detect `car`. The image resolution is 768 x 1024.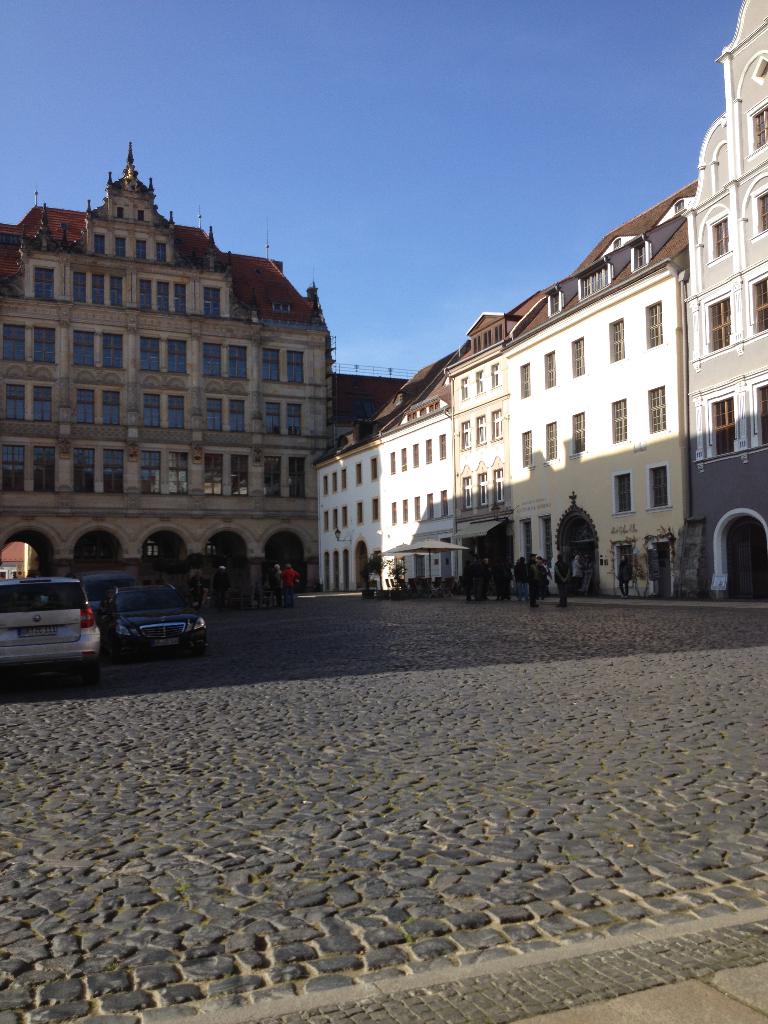
locate(83, 569, 111, 614).
